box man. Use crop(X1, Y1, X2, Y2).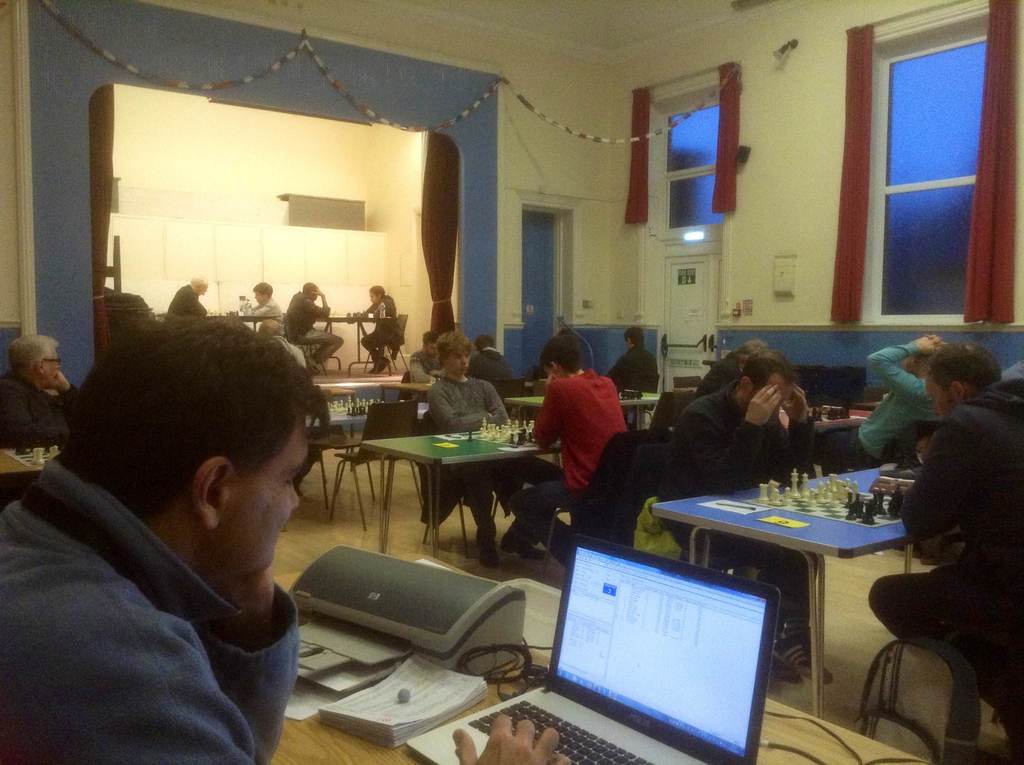
crop(344, 284, 397, 366).
